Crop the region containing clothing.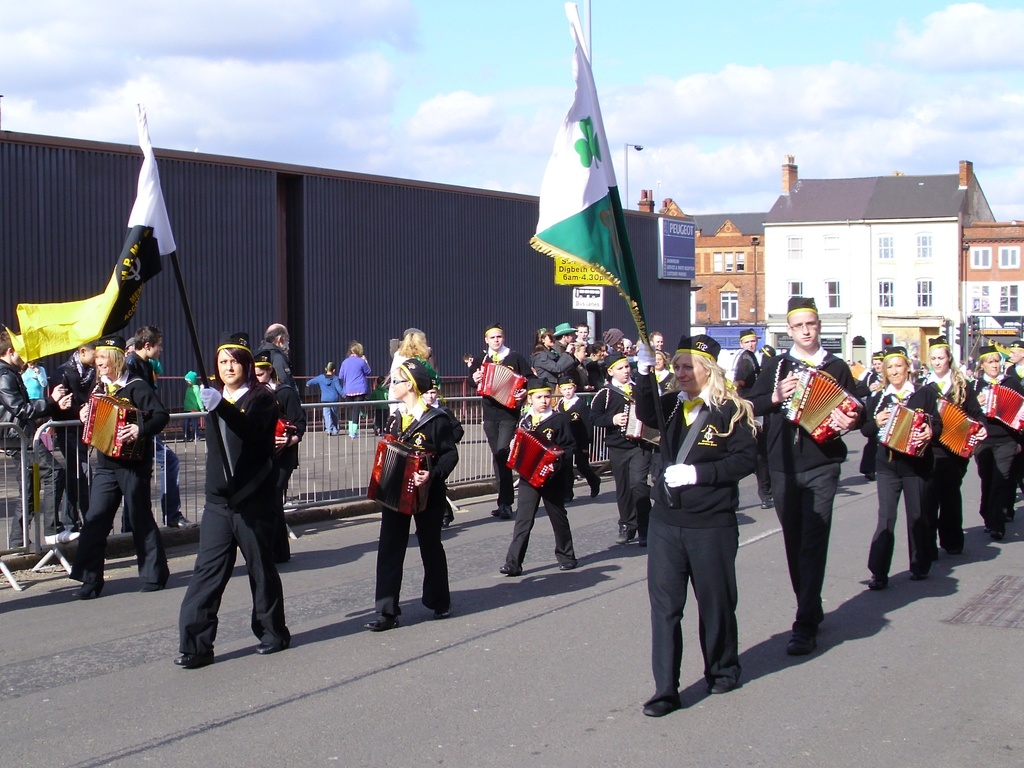
Crop region: x1=574 y1=378 x2=655 y2=544.
